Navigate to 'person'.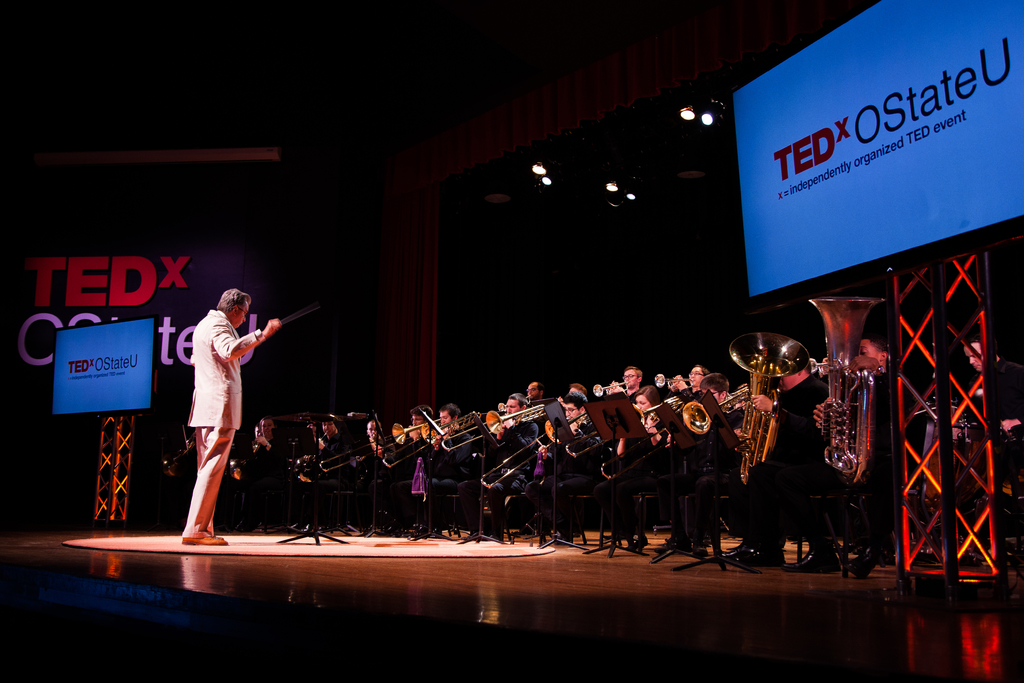
Navigation target: x1=169, y1=270, x2=266, y2=538.
